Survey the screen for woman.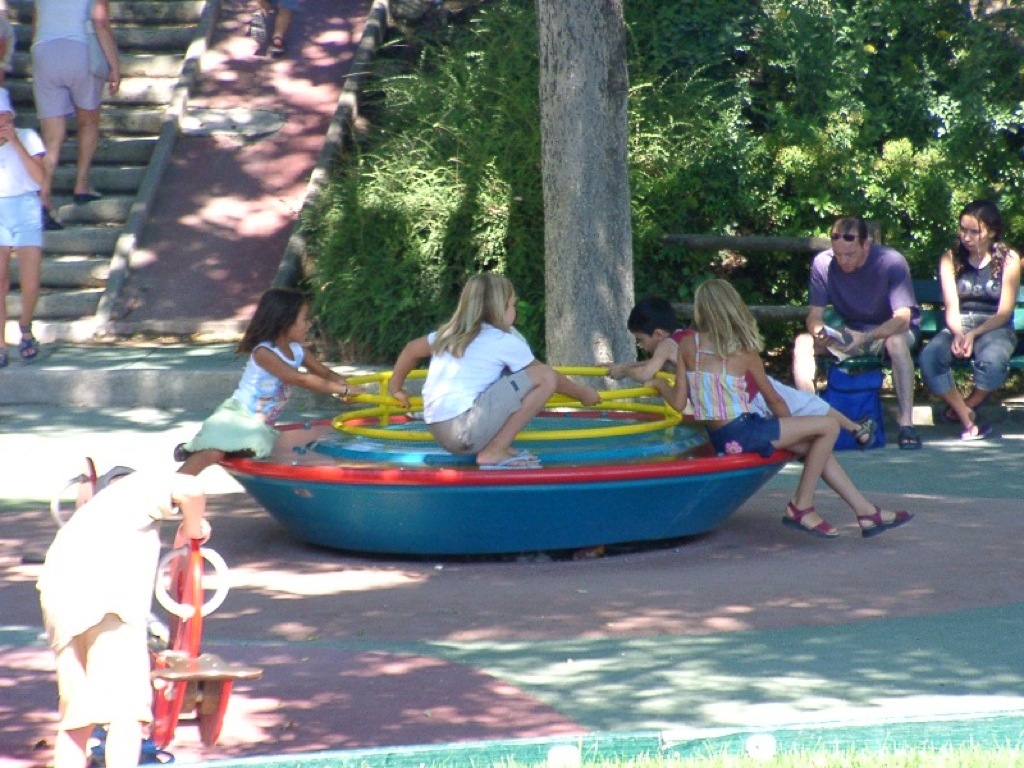
Survey found: (left=0, top=90, right=50, bottom=370).
